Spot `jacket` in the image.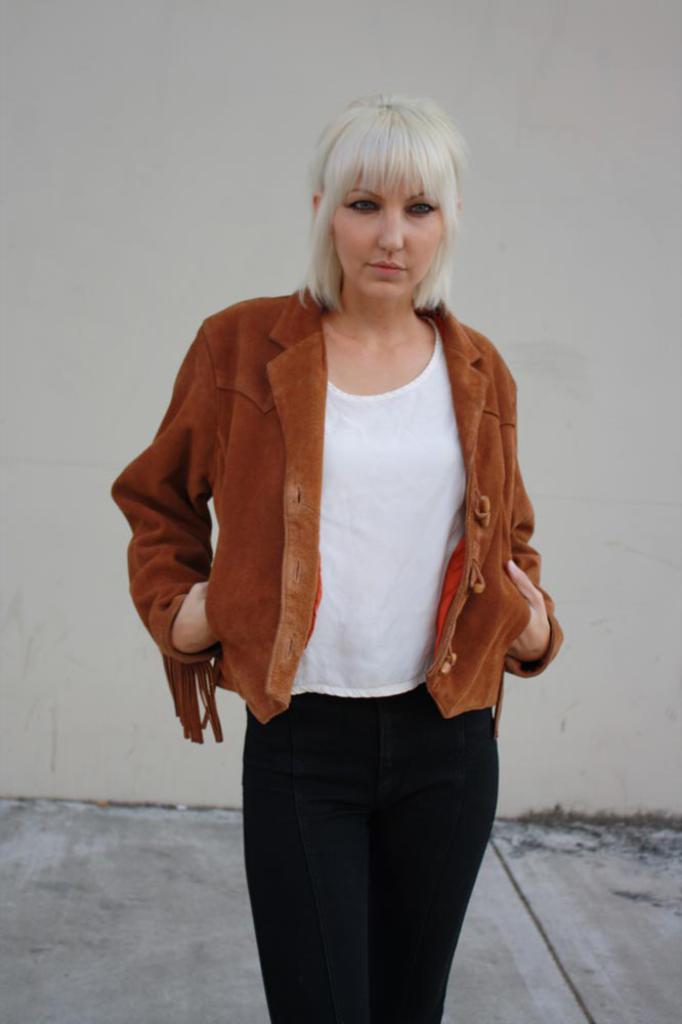
`jacket` found at x1=106, y1=207, x2=561, y2=711.
